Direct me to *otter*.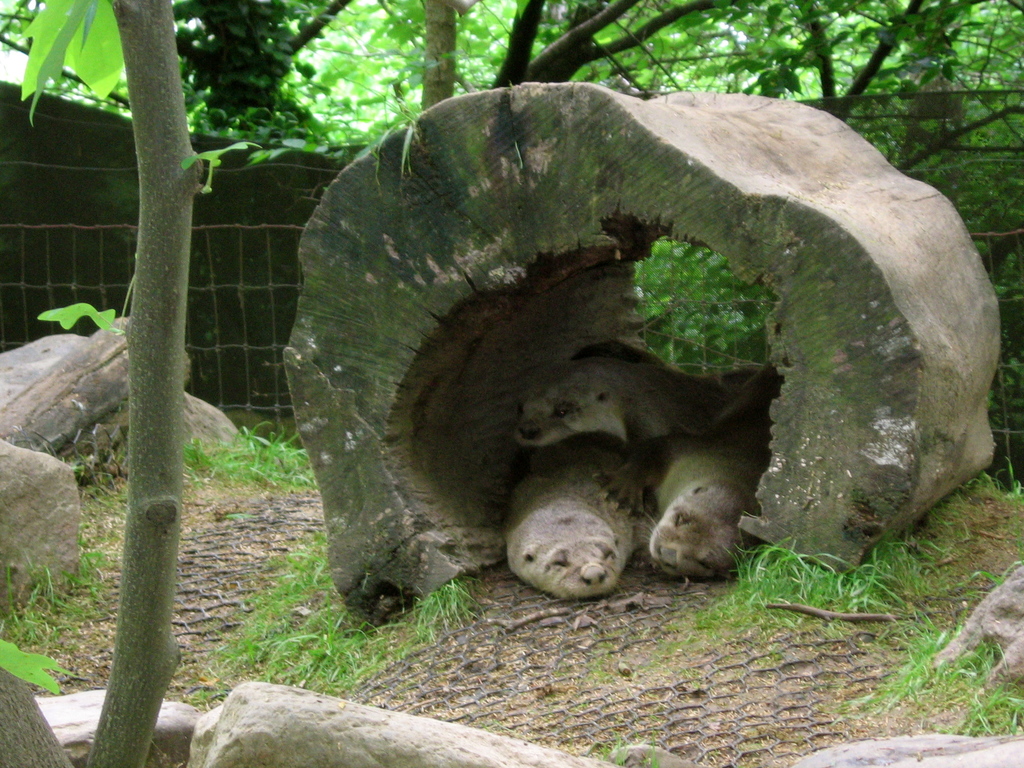
Direction: bbox=[633, 435, 769, 582].
